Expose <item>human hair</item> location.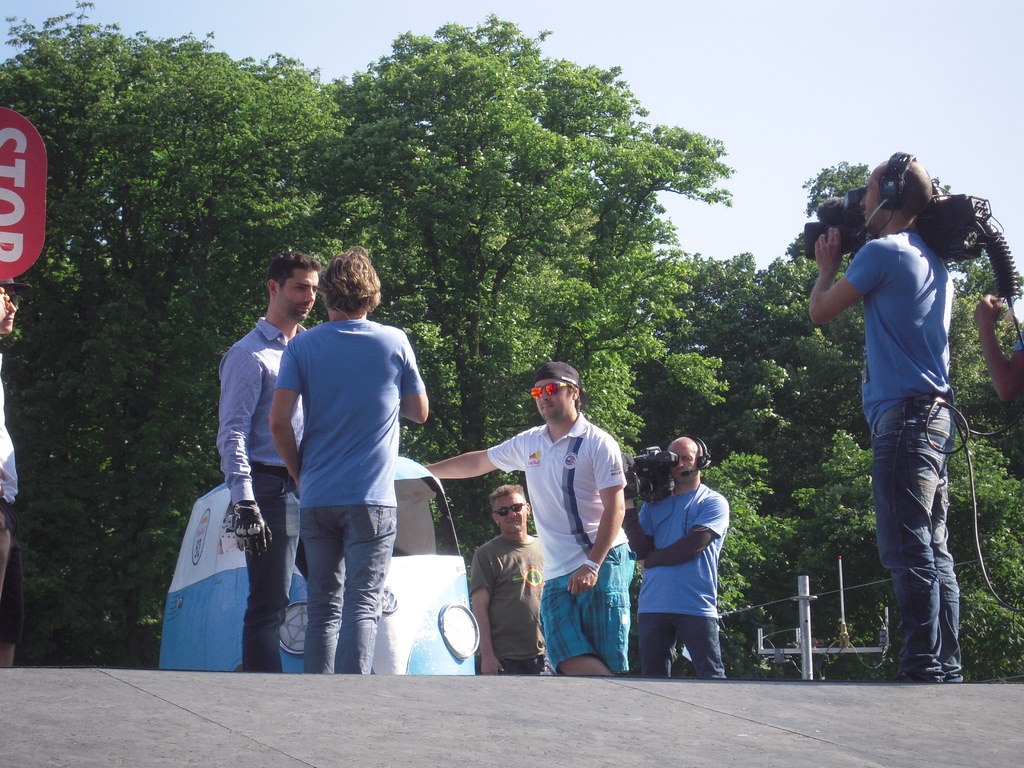
Exposed at bbox(485, 484, 521, 497).
